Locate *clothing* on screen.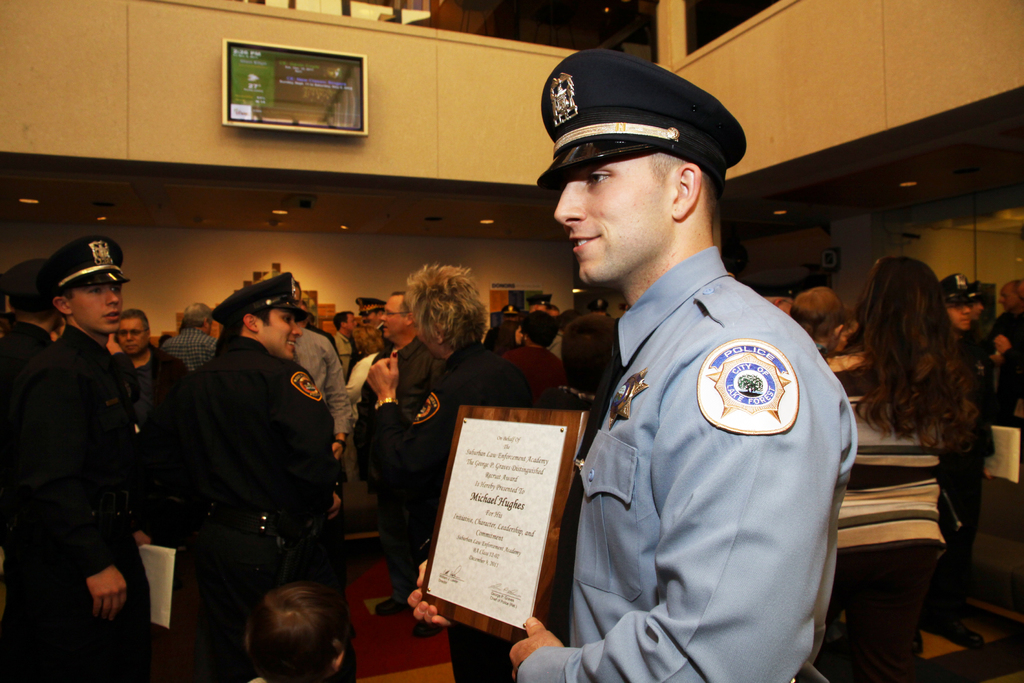
On screen at crop(819, 342, 940, 682).
